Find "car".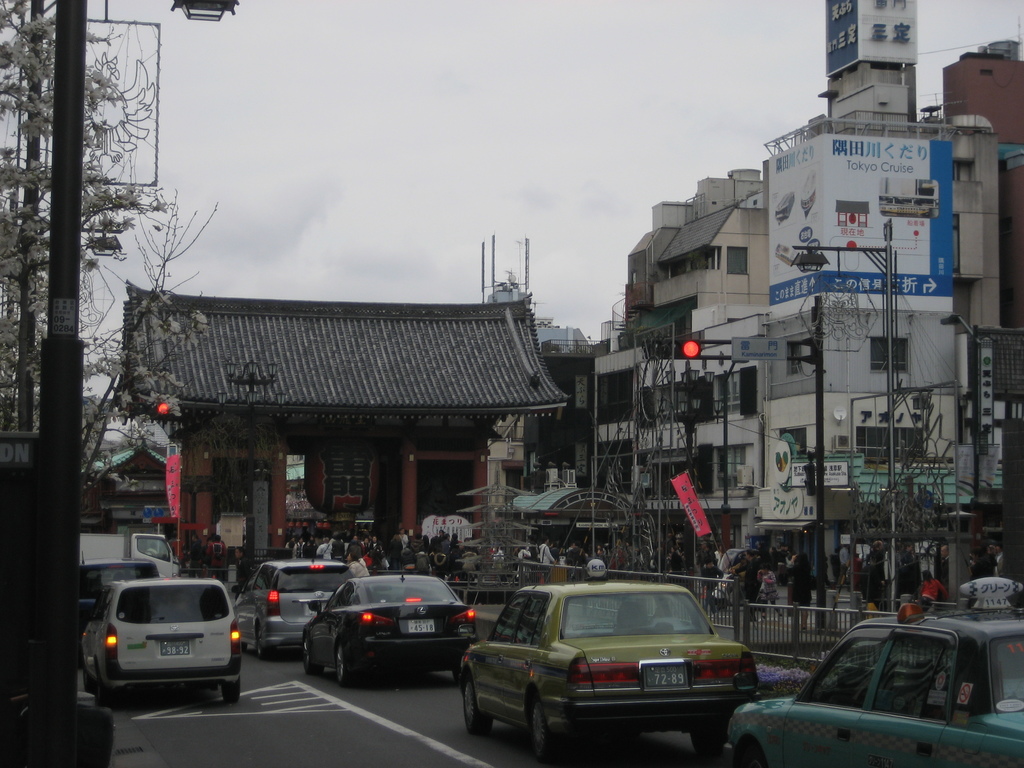
l=458, t=577, r=762, b=762.
